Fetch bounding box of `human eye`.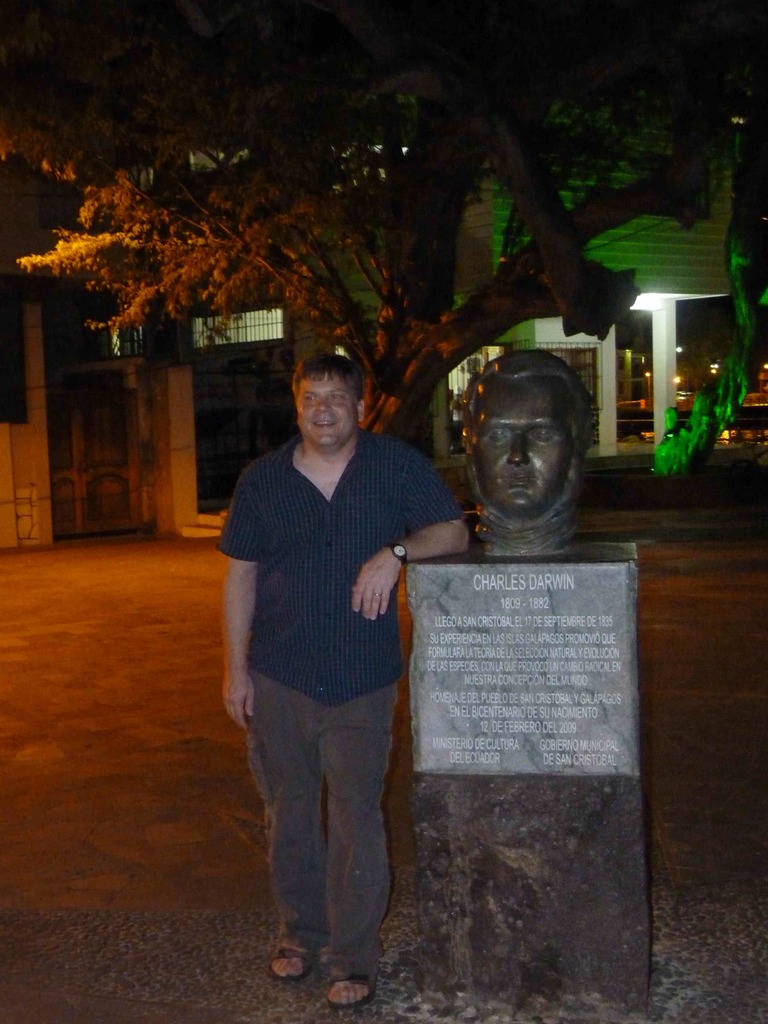
Bbox: rect(330, 388, 353, 405).
